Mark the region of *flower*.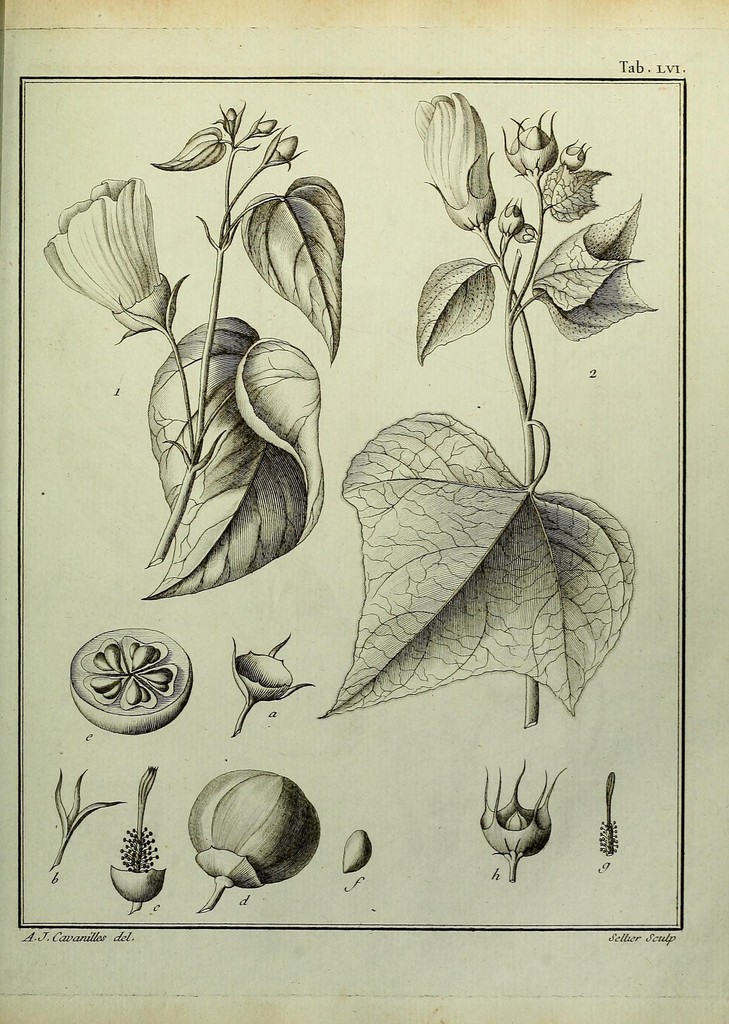
Region: <bbox>35, 171, 173, 330</bbox>.
